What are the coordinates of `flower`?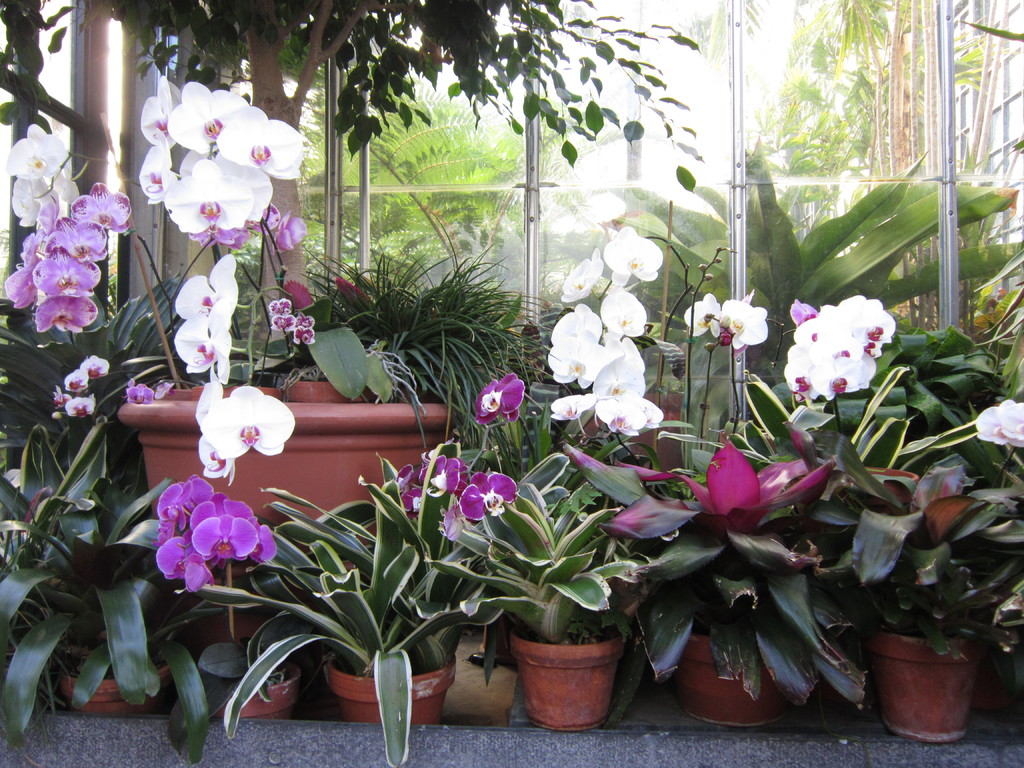
[602,227,668,287].
